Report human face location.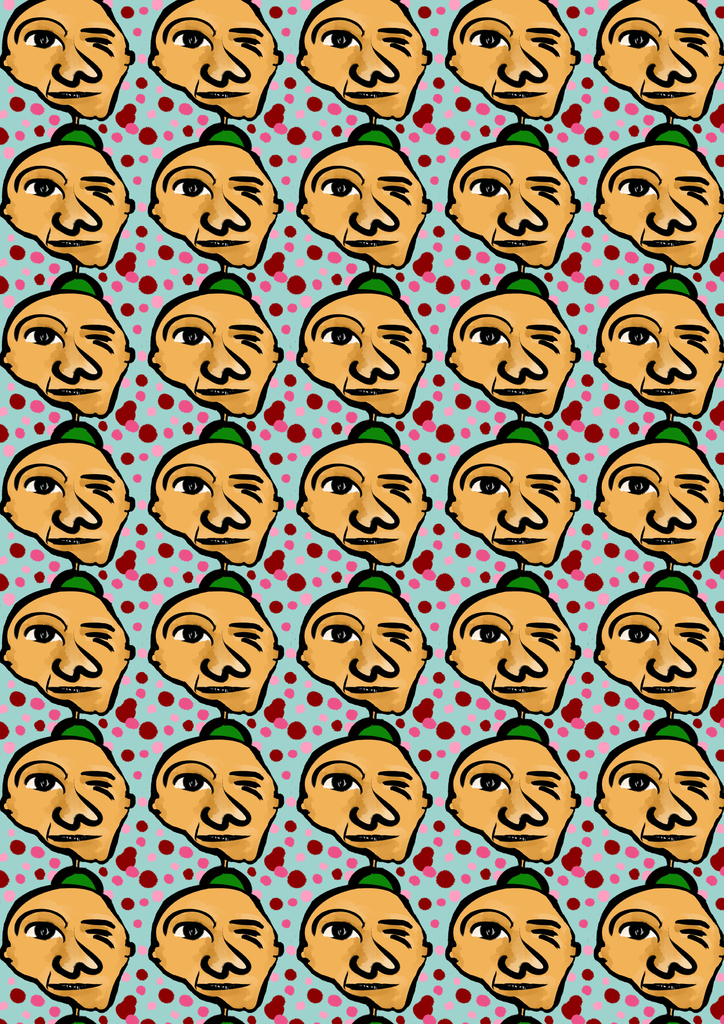
Report: box=[138, 747, 282, 869].
